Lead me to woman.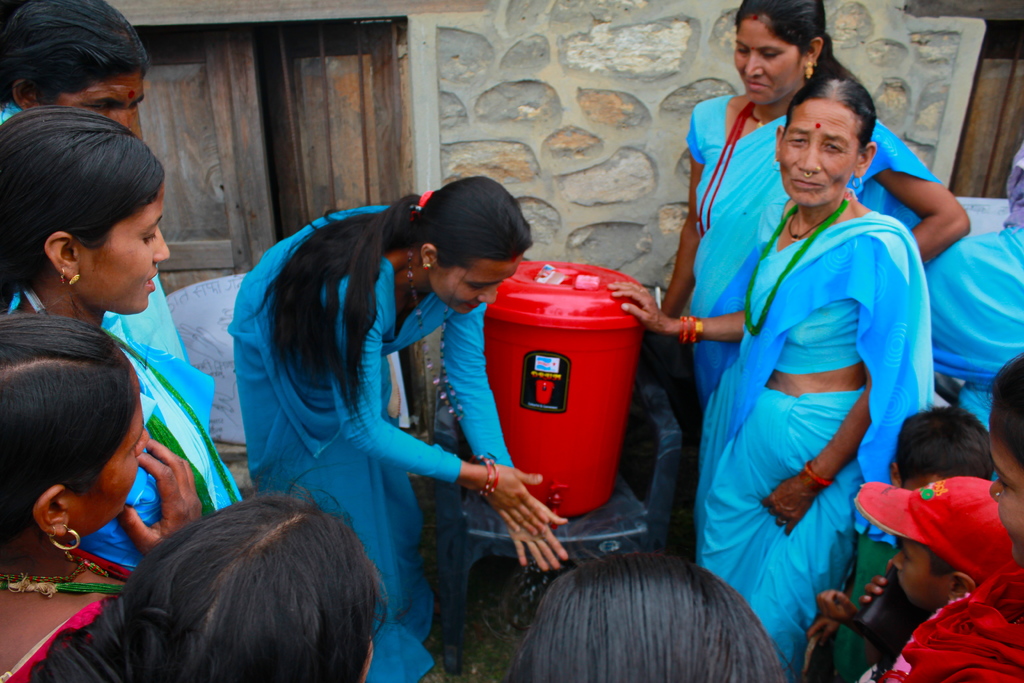
Lead to 3 1 216 417.
